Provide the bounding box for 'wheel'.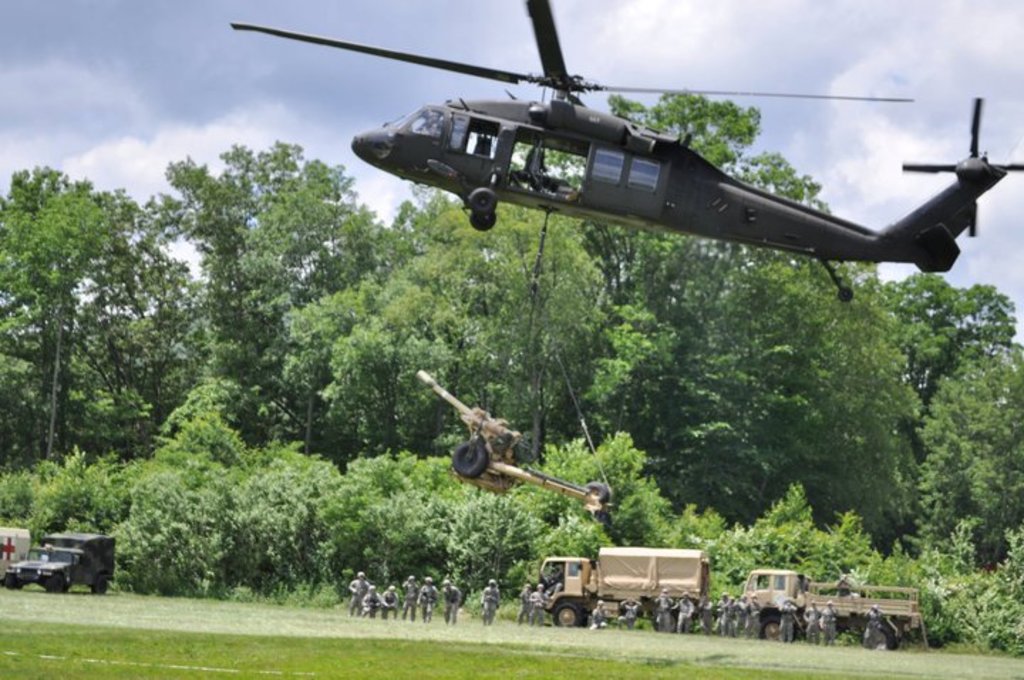
[left=92, top=573, right=107, bottom=595].
